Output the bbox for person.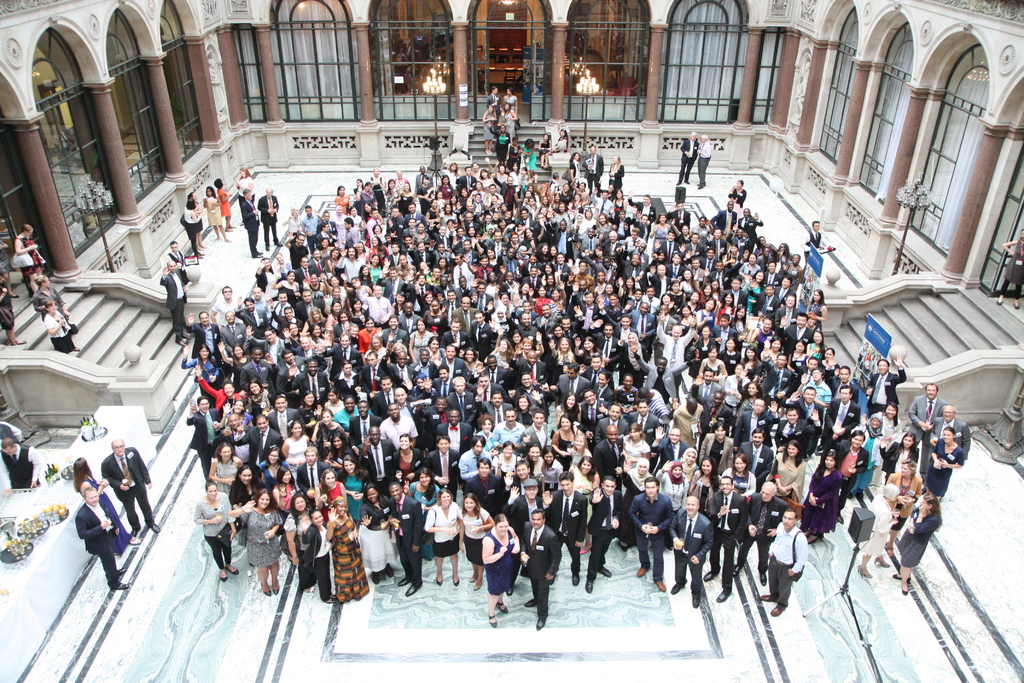
locate(900, 493, 947, 595).
